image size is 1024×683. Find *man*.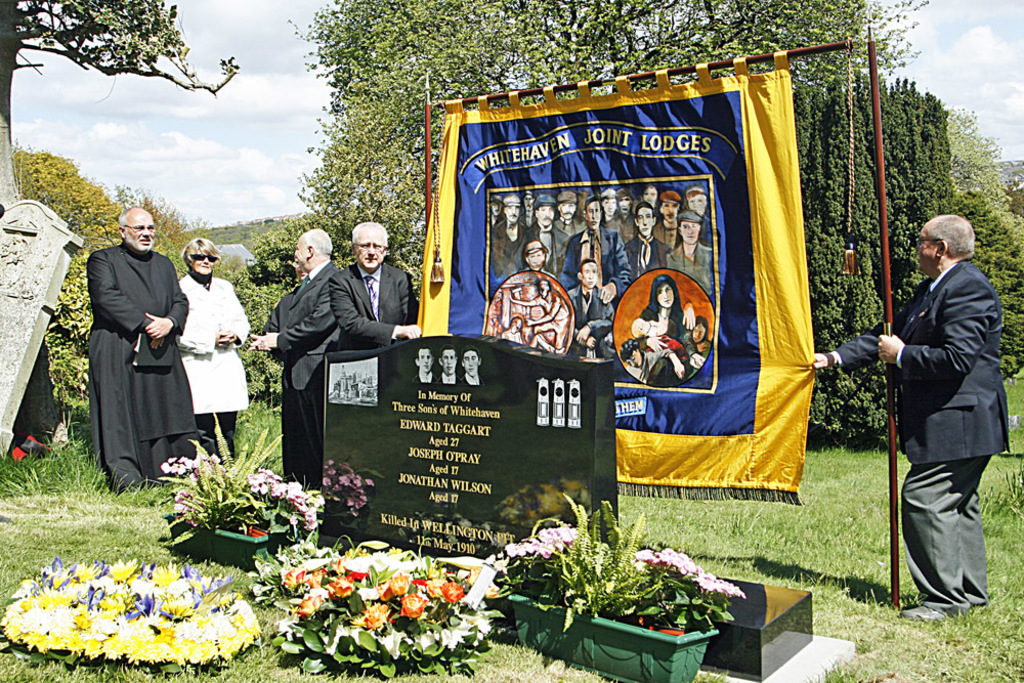
<region>328, 221, 422, 350</region>.
